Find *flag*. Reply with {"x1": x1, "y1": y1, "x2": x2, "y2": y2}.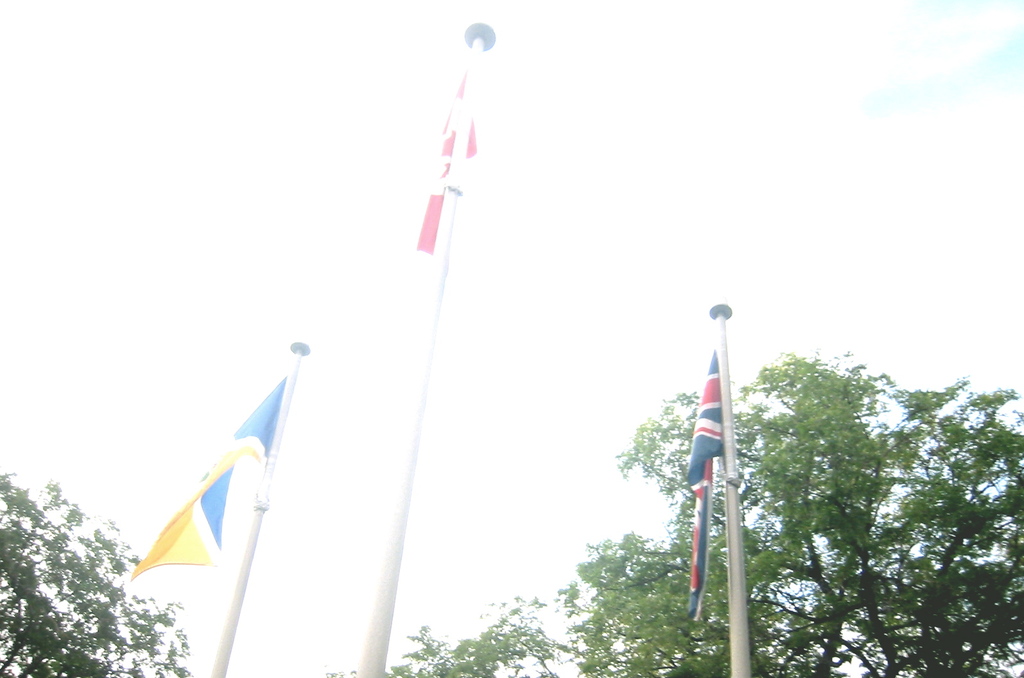
{"x1": 688, "y1": 353, "x2": 728, "y2": 622}.
